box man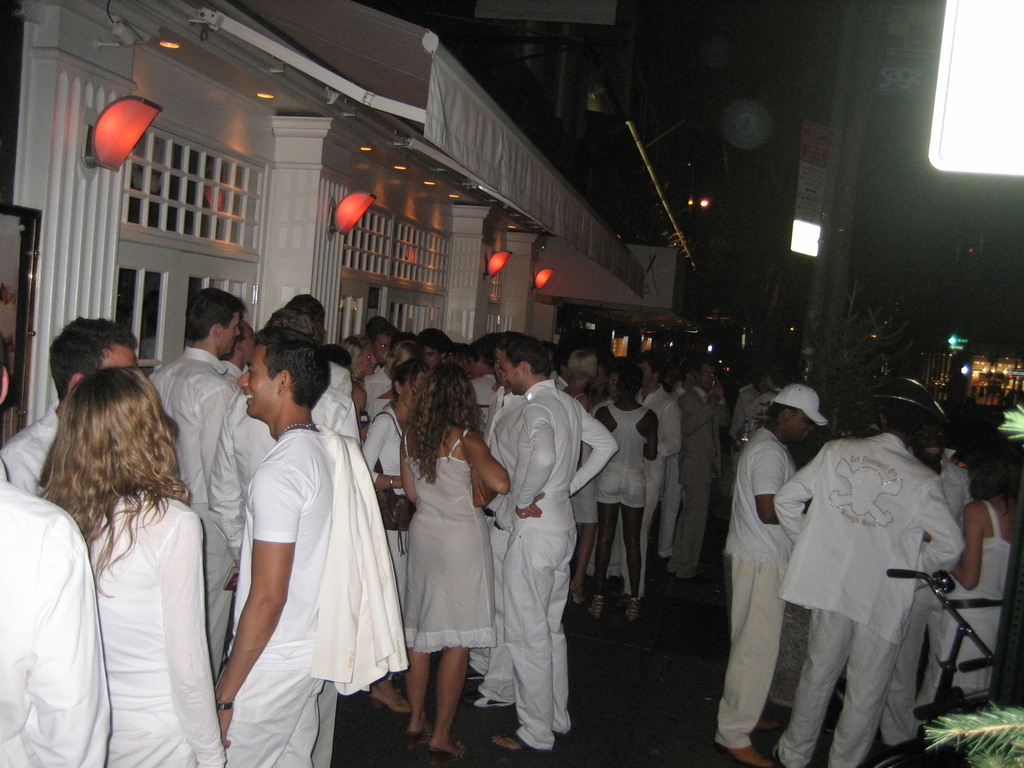
(x1=0, y1=332, x2=113, y2=767)
